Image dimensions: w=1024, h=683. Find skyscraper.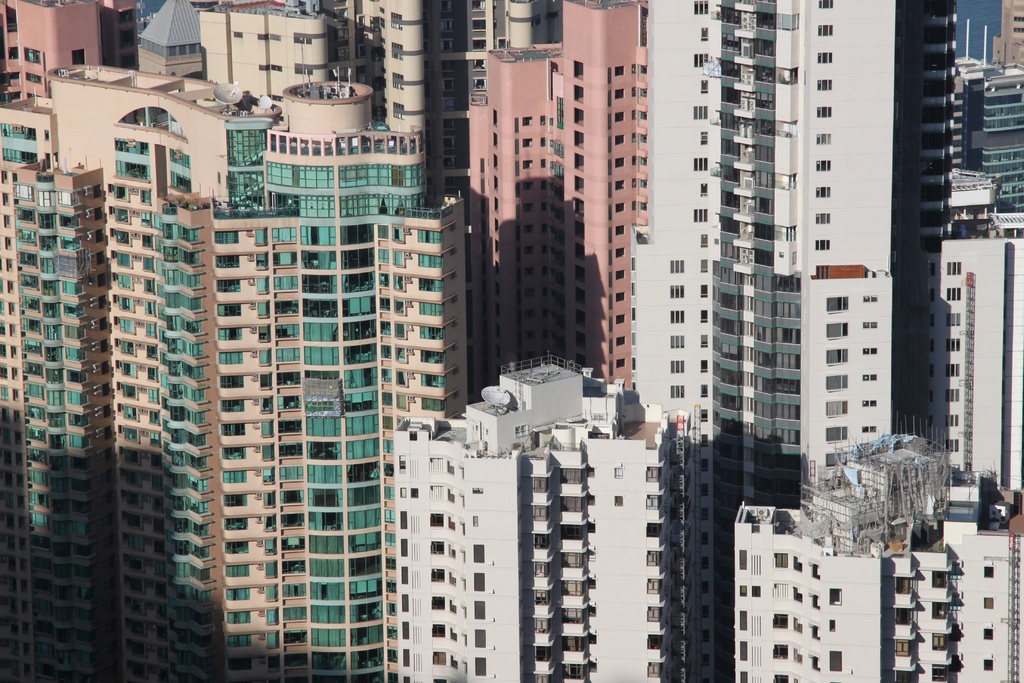
[x1=650, y1=20, x2=949, y2=529].
